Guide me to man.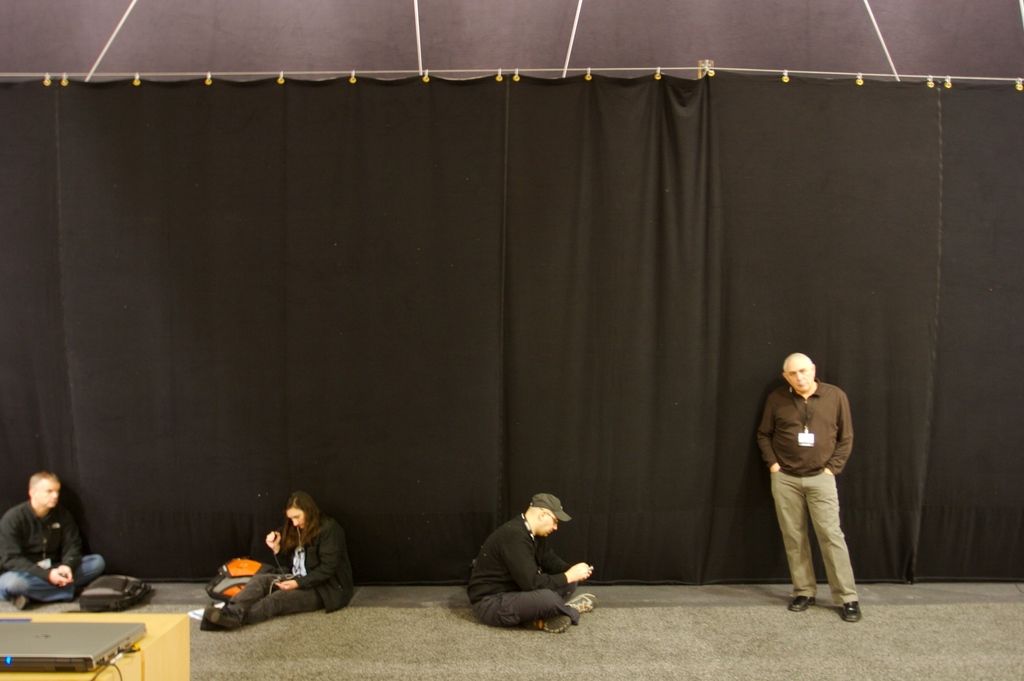
Guidance: crop(195, 490, 360, 636).
